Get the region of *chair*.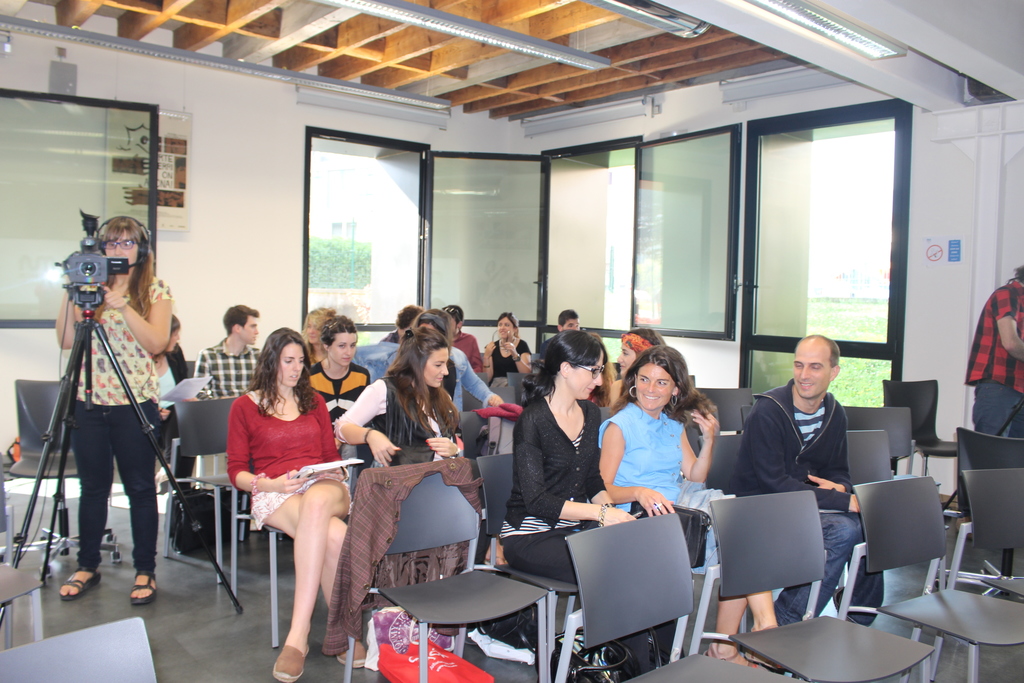
<region>216, 472, 335, 641</region>.
